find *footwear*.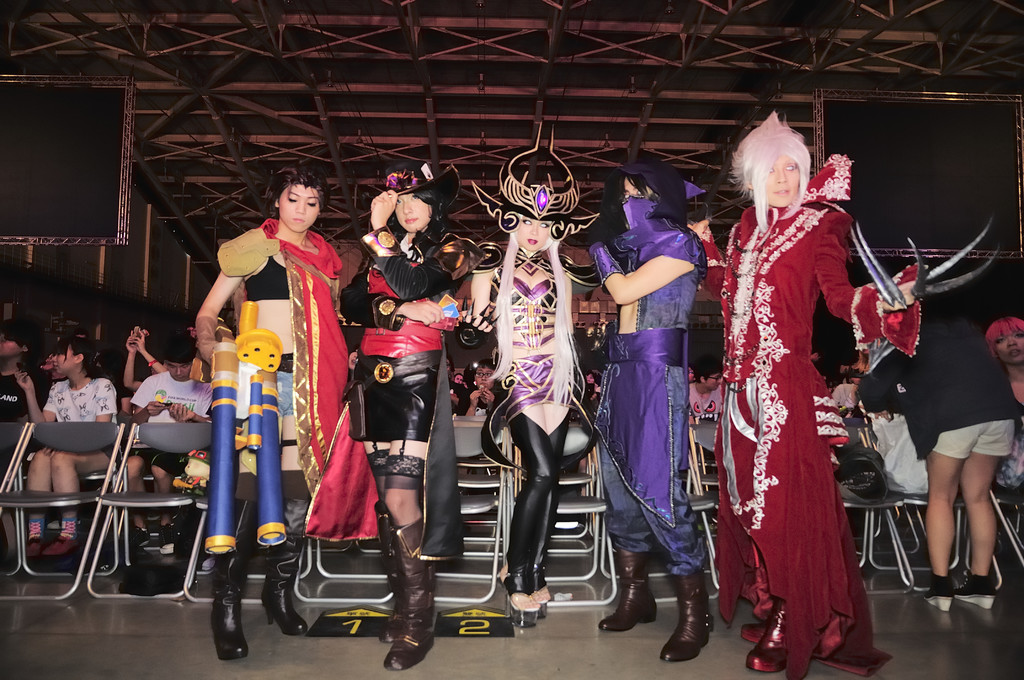
134 529 153 550.
